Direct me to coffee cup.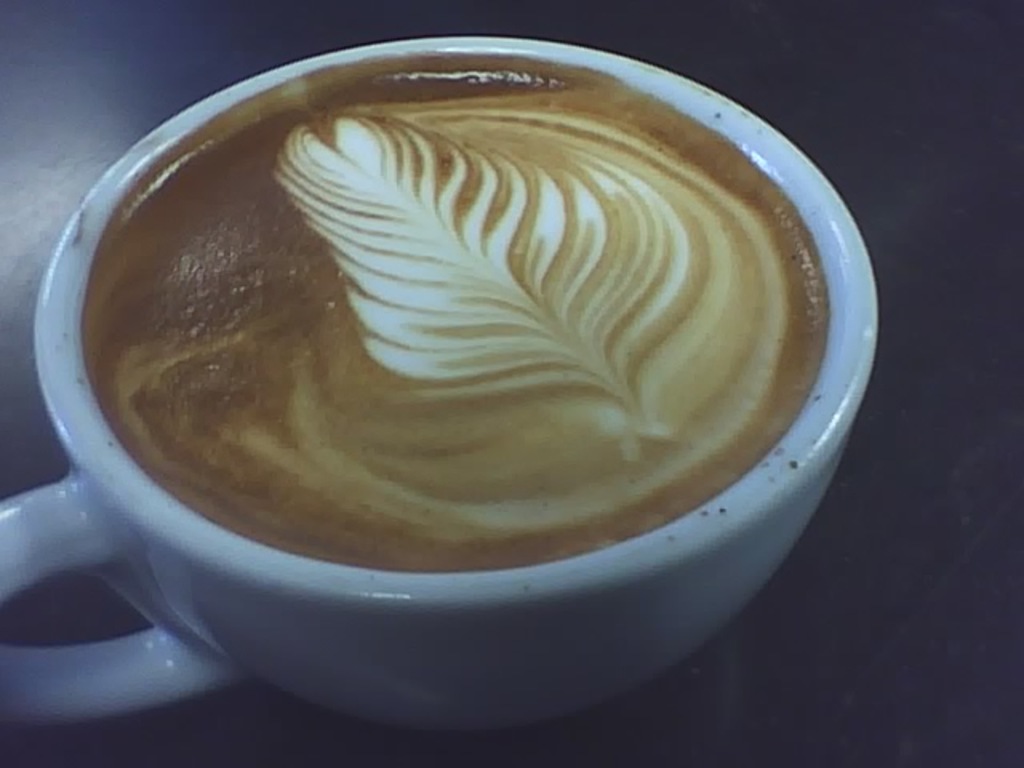
Direction: region(0, 34, 885, 742).
